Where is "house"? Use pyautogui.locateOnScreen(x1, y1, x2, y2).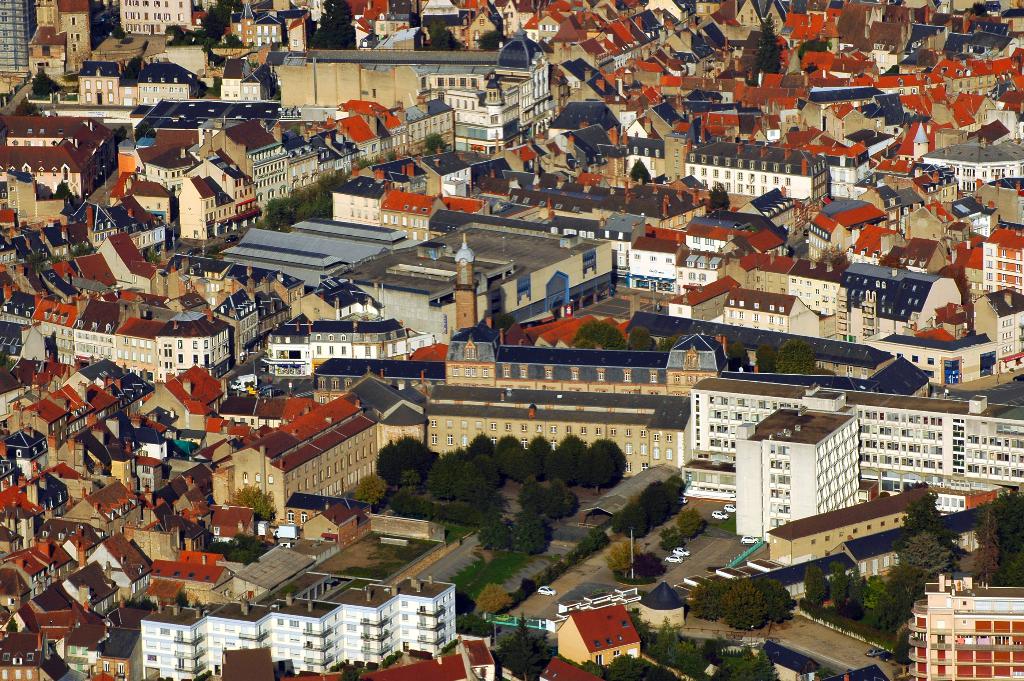
pyautogui.locateOnScreen(945, 56, 1007, 104).
